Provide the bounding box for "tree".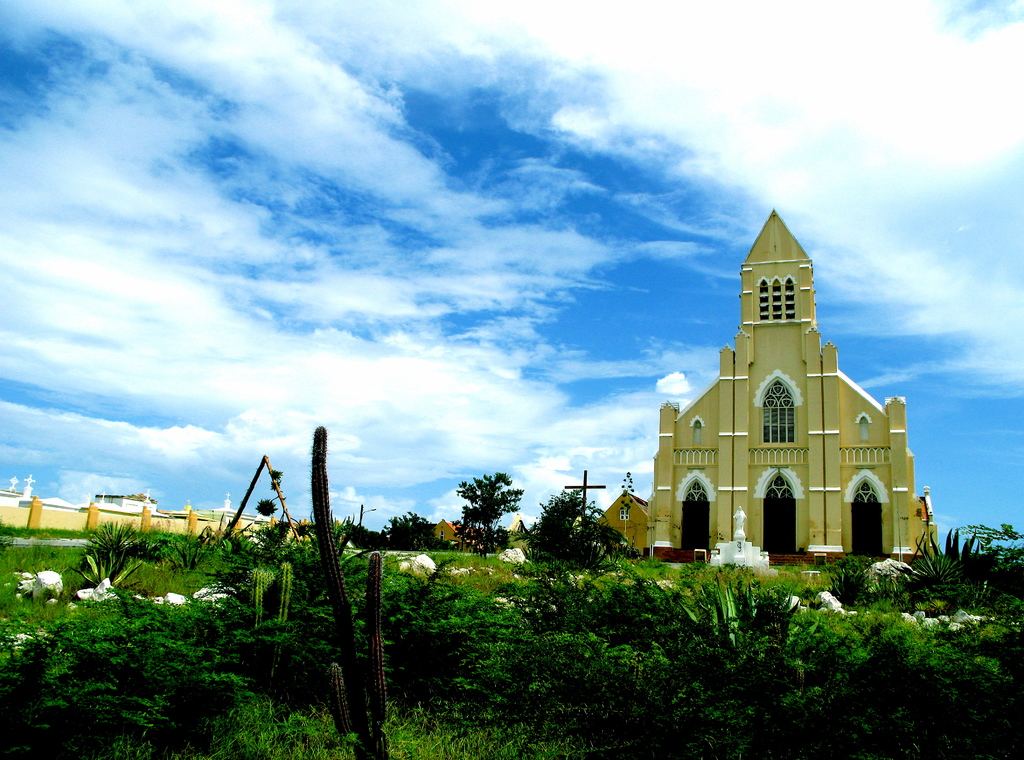
(x1=570, y1=505, x2=627, y2=568).
